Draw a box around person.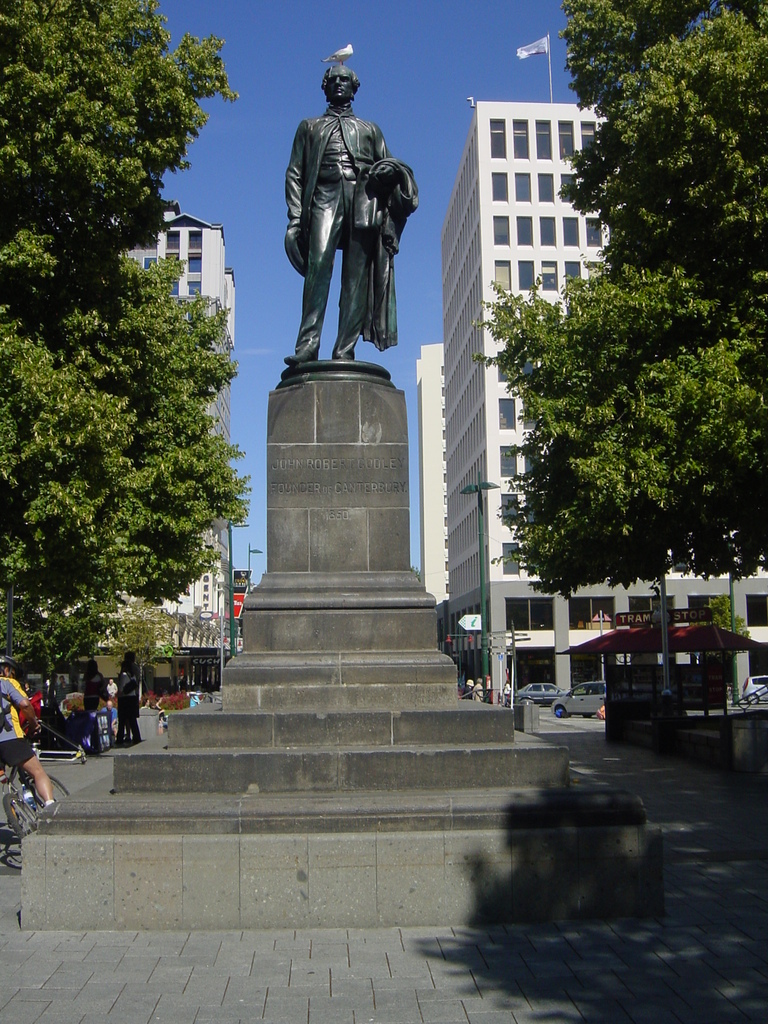
278, 60, 411, 363.
